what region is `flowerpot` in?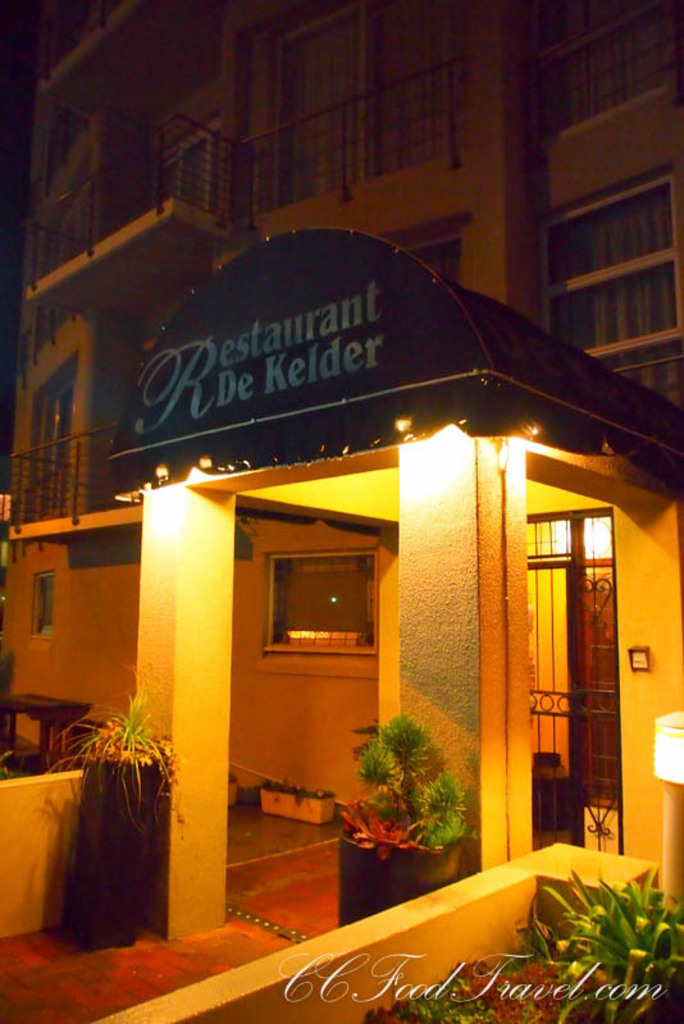
[224,777,240,809].
